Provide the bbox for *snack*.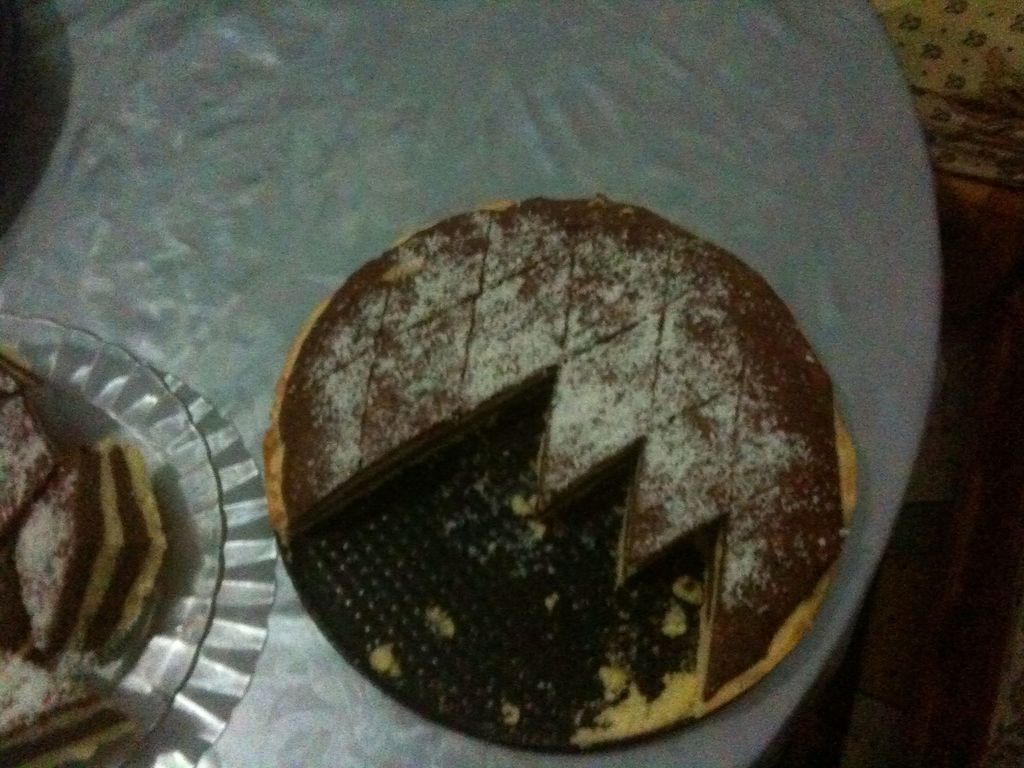
BBox(0, 640, 137, 767).
